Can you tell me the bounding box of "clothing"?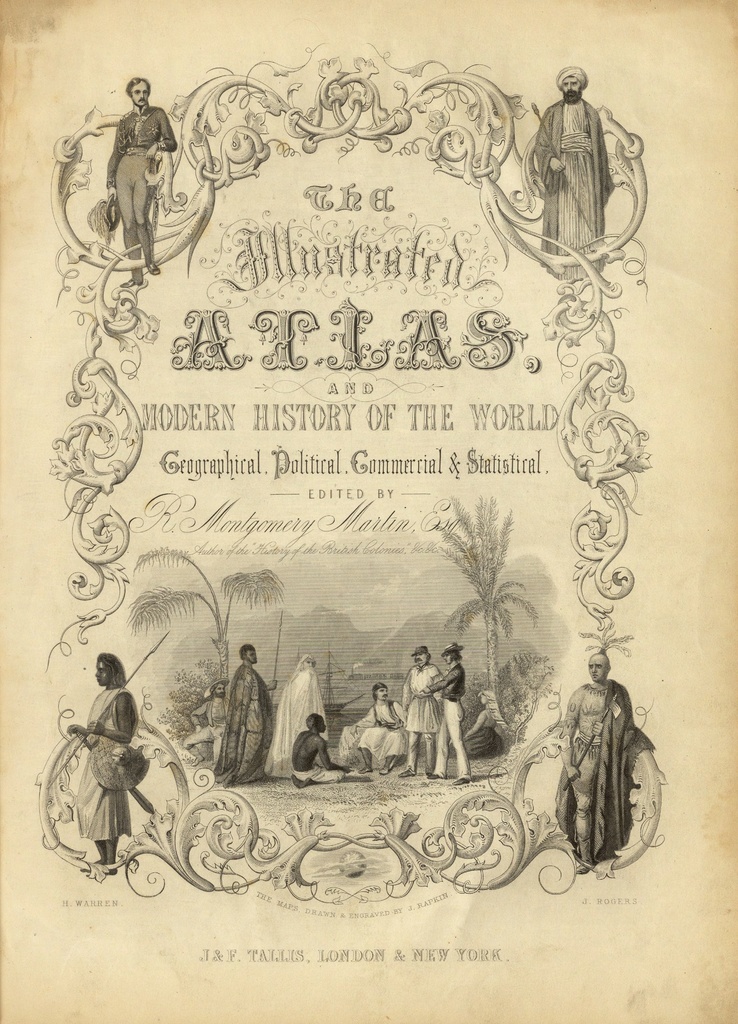
Rect(415, 645, 465, 780).
